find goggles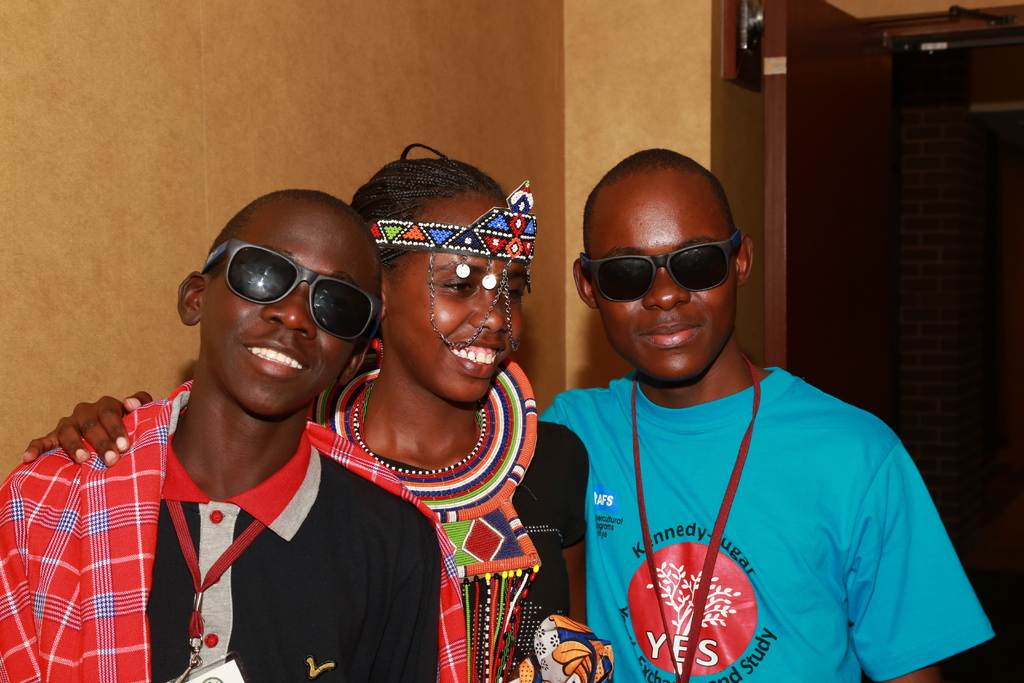
x1=568 y1=237 x2=742 y2=304
